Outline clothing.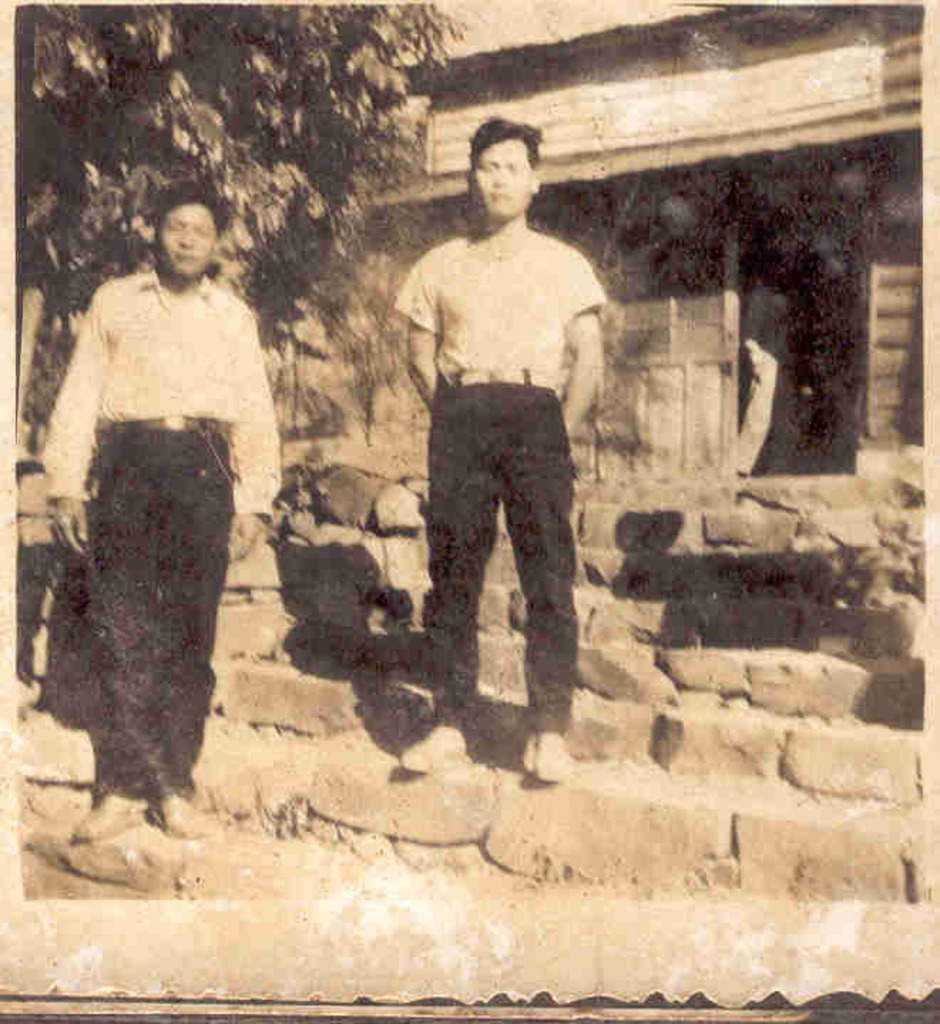
Outline: [43,262,282,798].
